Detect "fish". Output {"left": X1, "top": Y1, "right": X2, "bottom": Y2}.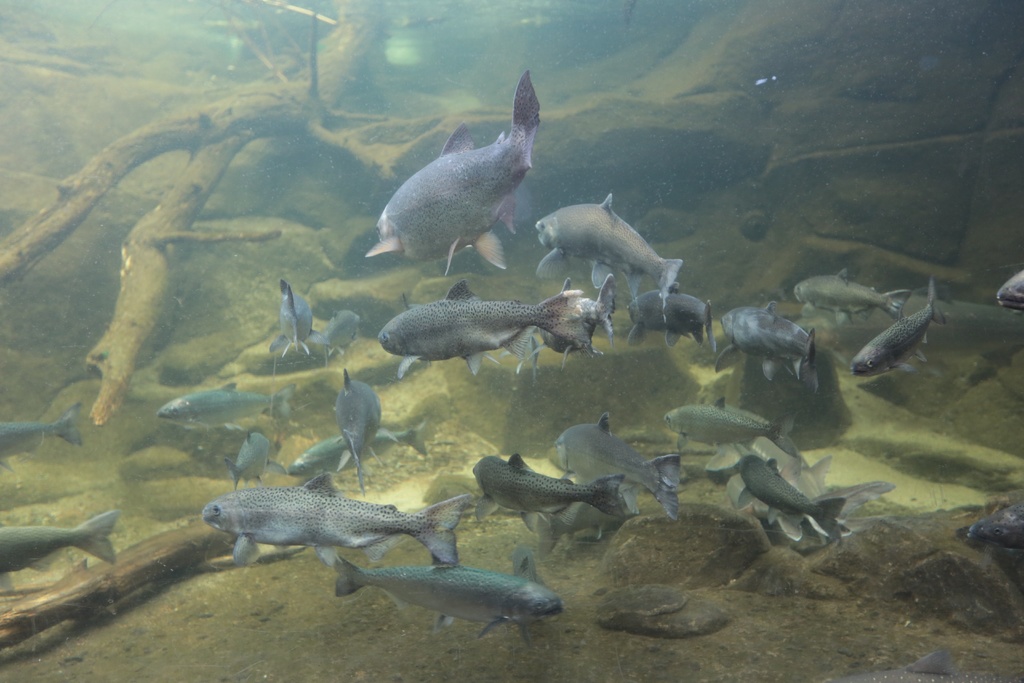
{"left": 302, "top": 542, "right": 567, "bottom": 634}.
